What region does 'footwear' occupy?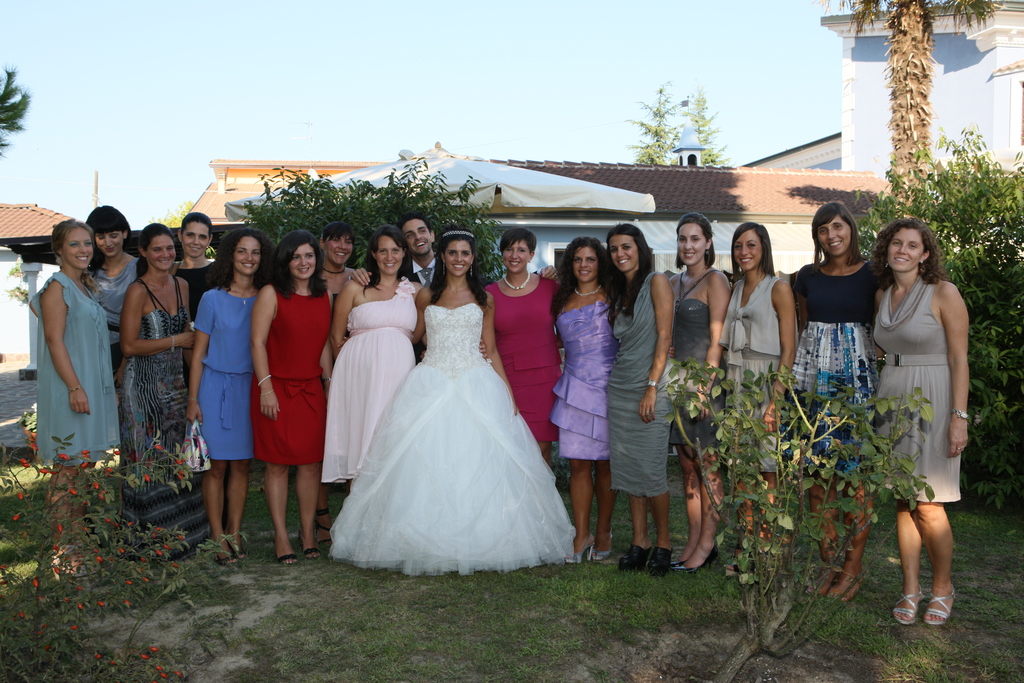
crop(831, 574, 860, 598).
